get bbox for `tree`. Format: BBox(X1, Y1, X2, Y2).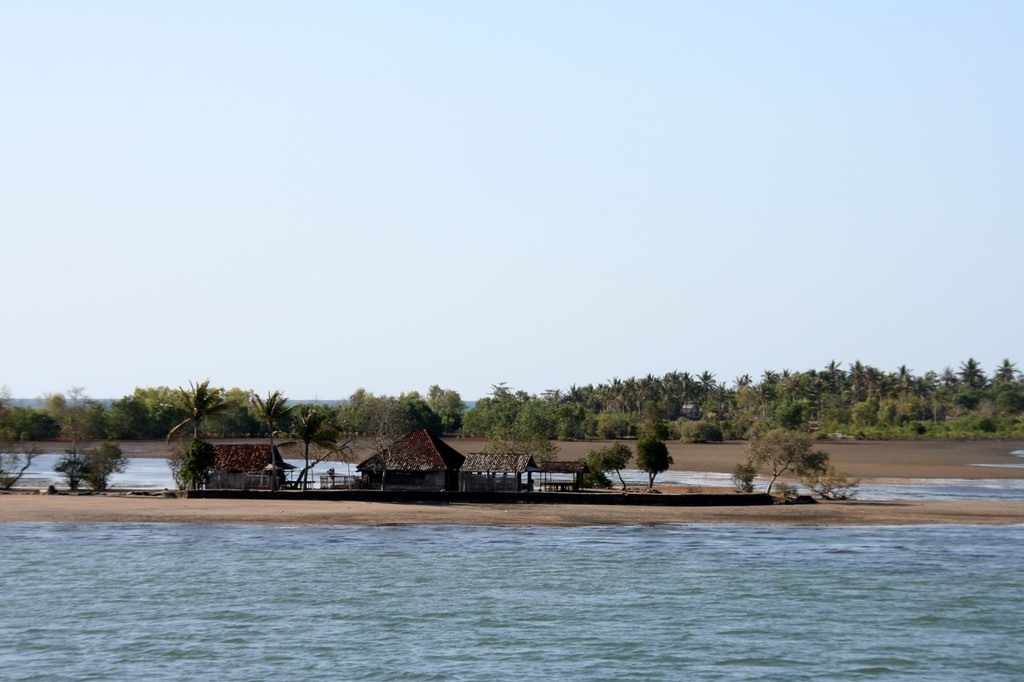
BBox(749, 419, 829, 491).
